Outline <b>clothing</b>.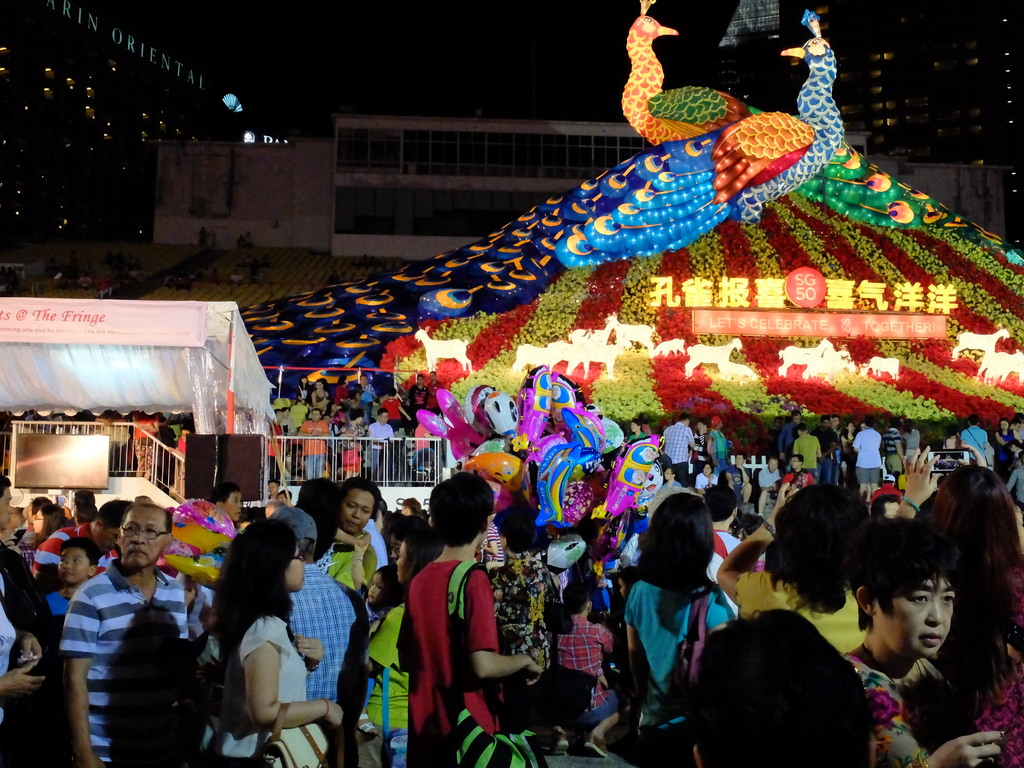
Outline: l=620, t=578, r=737, b=732.
